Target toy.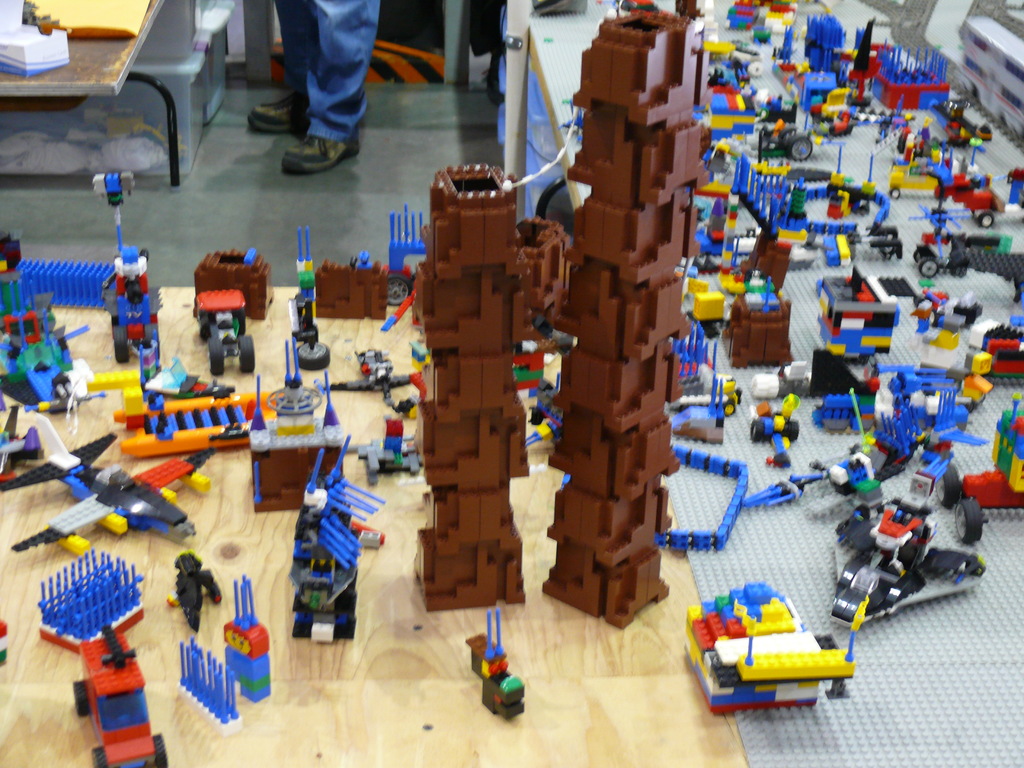
Target region: bbox=(808, 490, 996, 634).
